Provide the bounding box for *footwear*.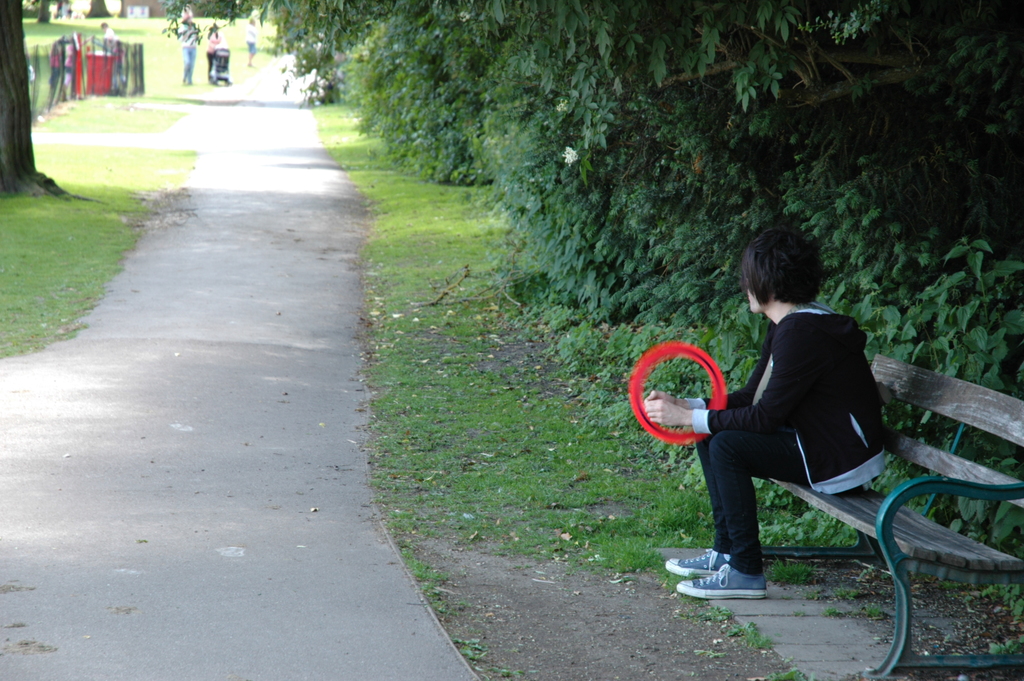
BBox(661, 542, 731, 580).
